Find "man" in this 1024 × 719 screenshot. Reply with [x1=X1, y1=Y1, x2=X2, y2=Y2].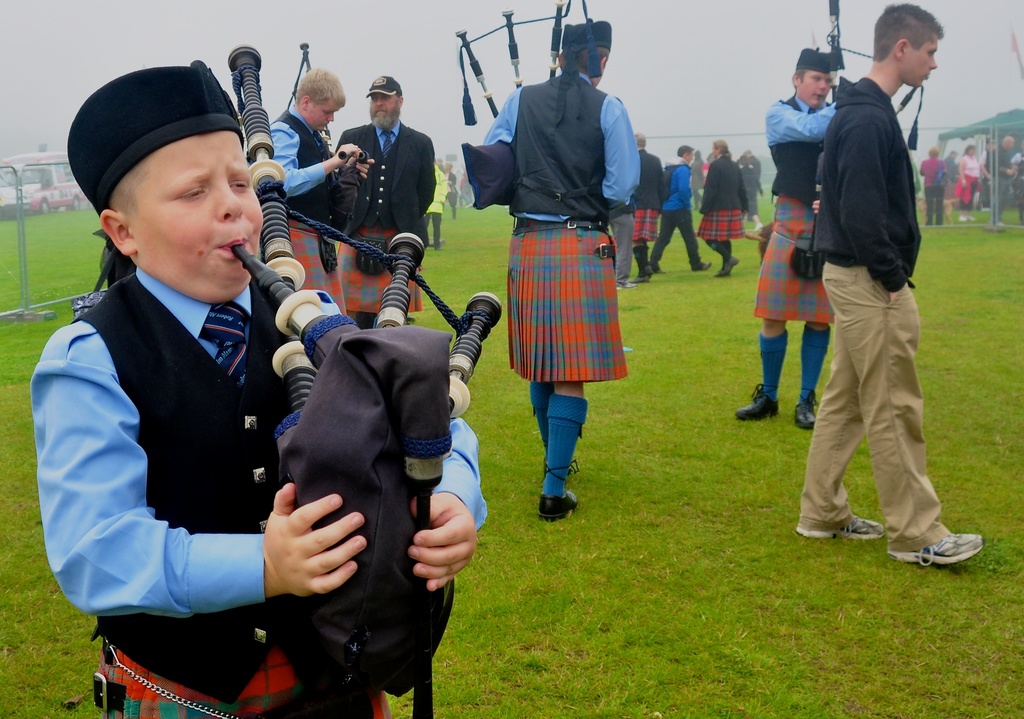
[x1=443, y1=161, x2=457, y2=216].
